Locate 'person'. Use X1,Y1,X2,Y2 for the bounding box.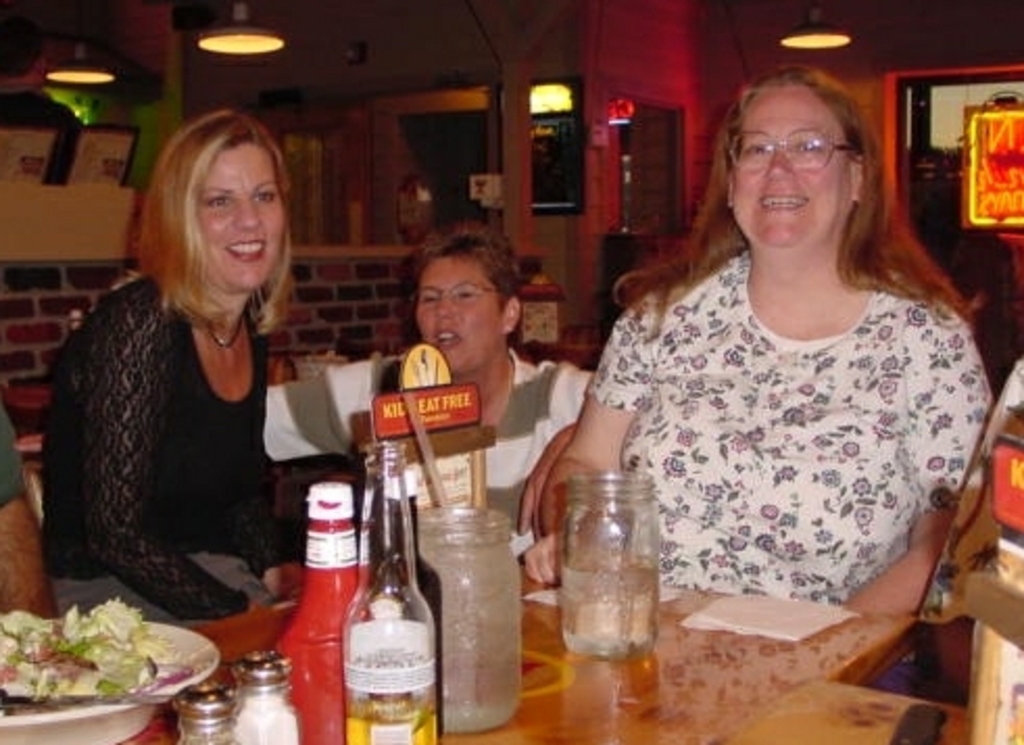
369,240,588,545.
